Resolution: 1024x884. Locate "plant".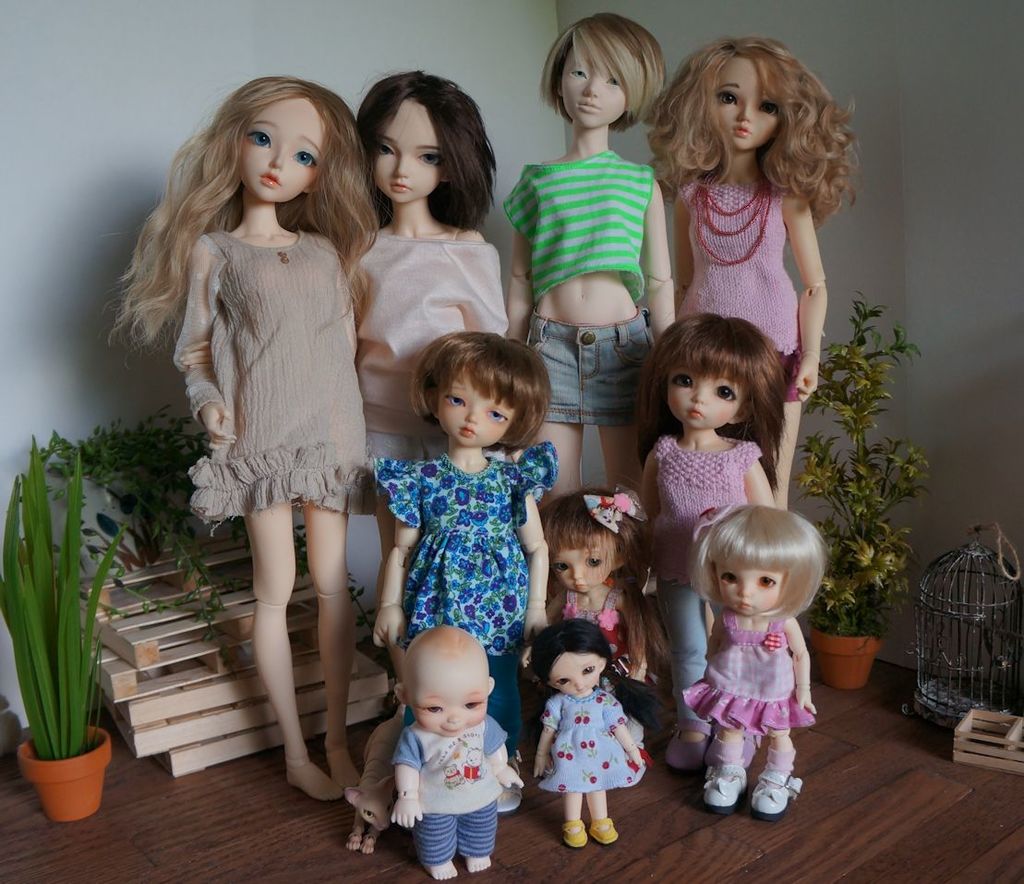
785, 298, 950, 639.
